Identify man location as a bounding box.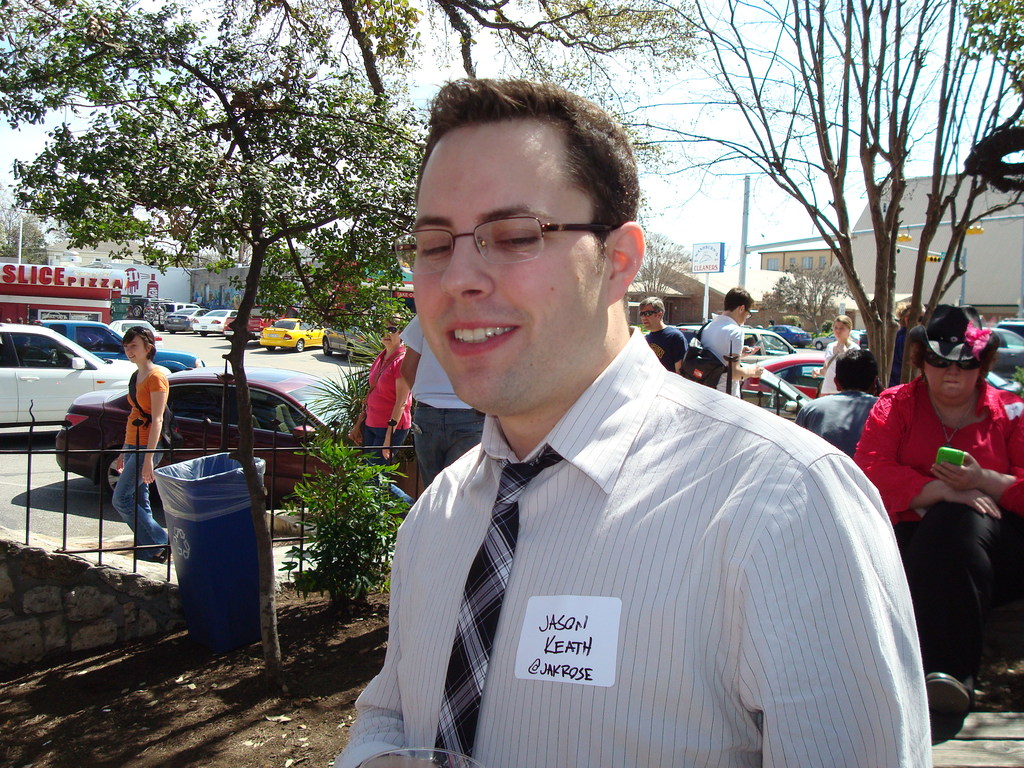
(641,297,691,378).
